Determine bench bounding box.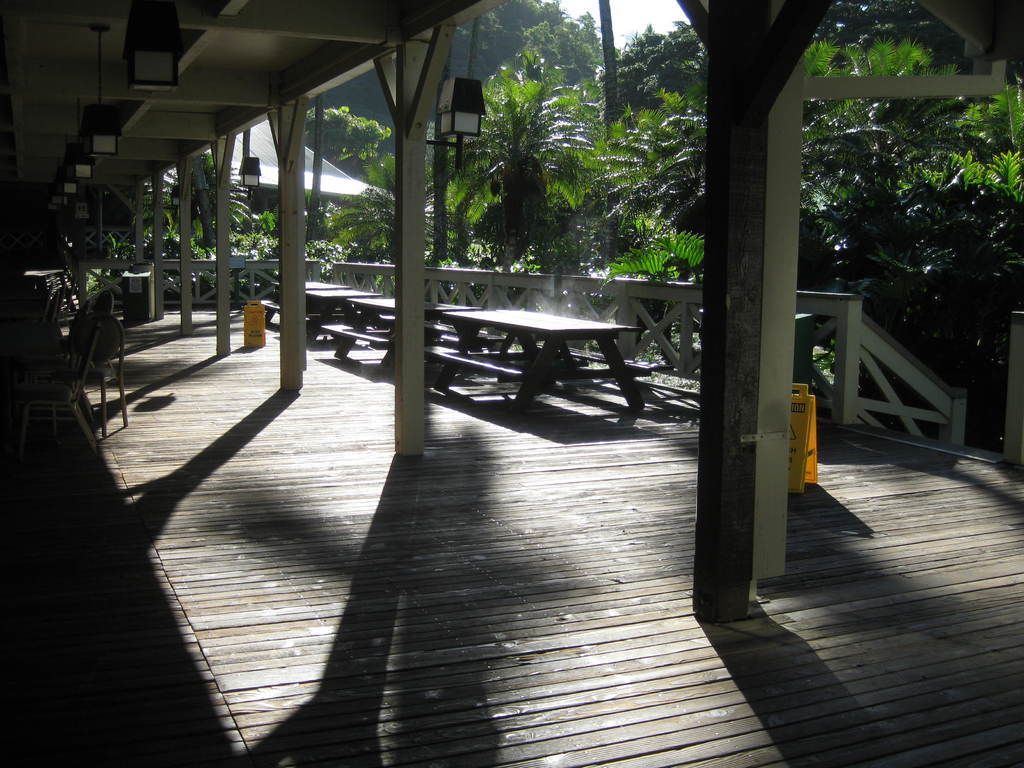
Determined: left=428, top=278, right=659, bottom=419.
